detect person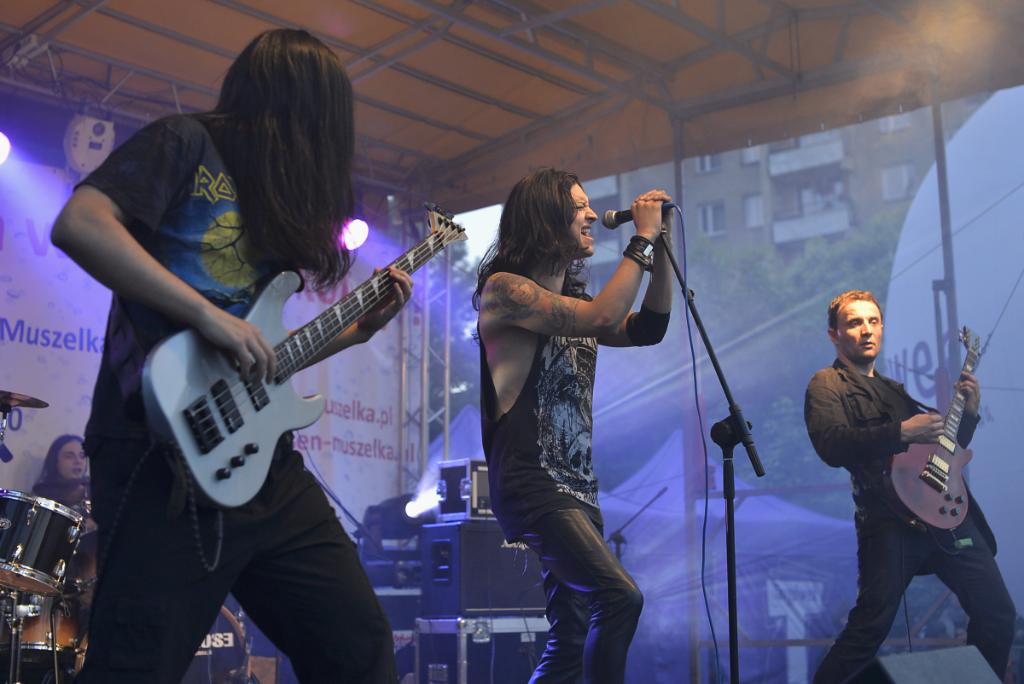
left=30, top=436, right=92, bottom=520
